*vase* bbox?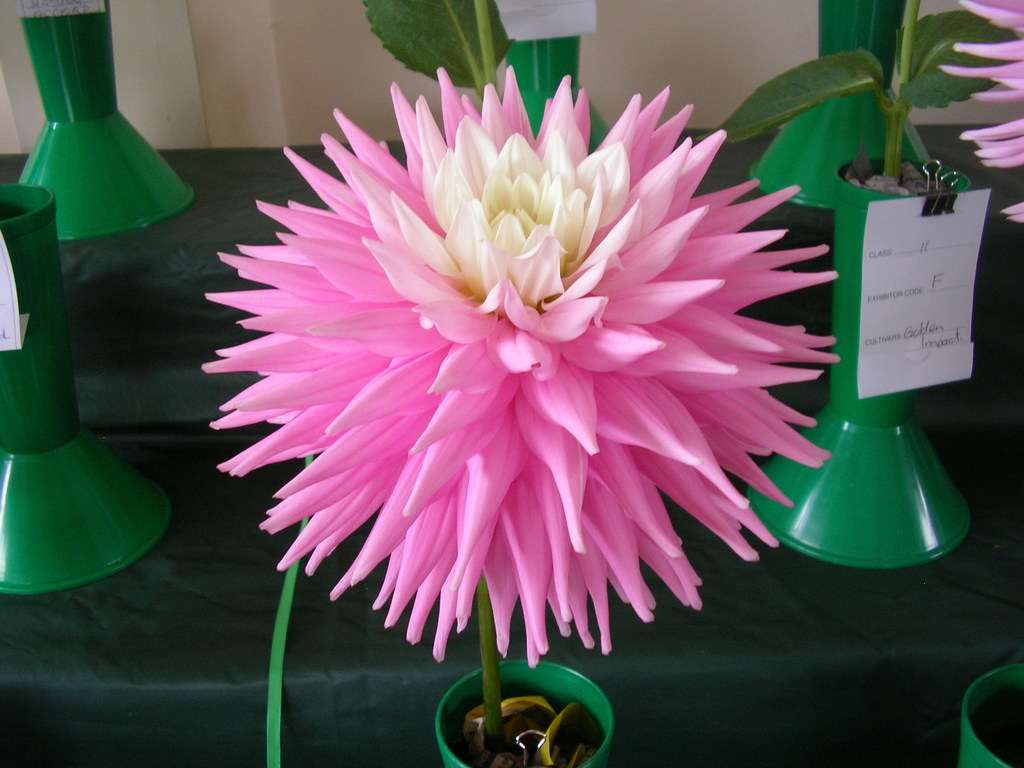
detection(0, 182, 175, 597)
